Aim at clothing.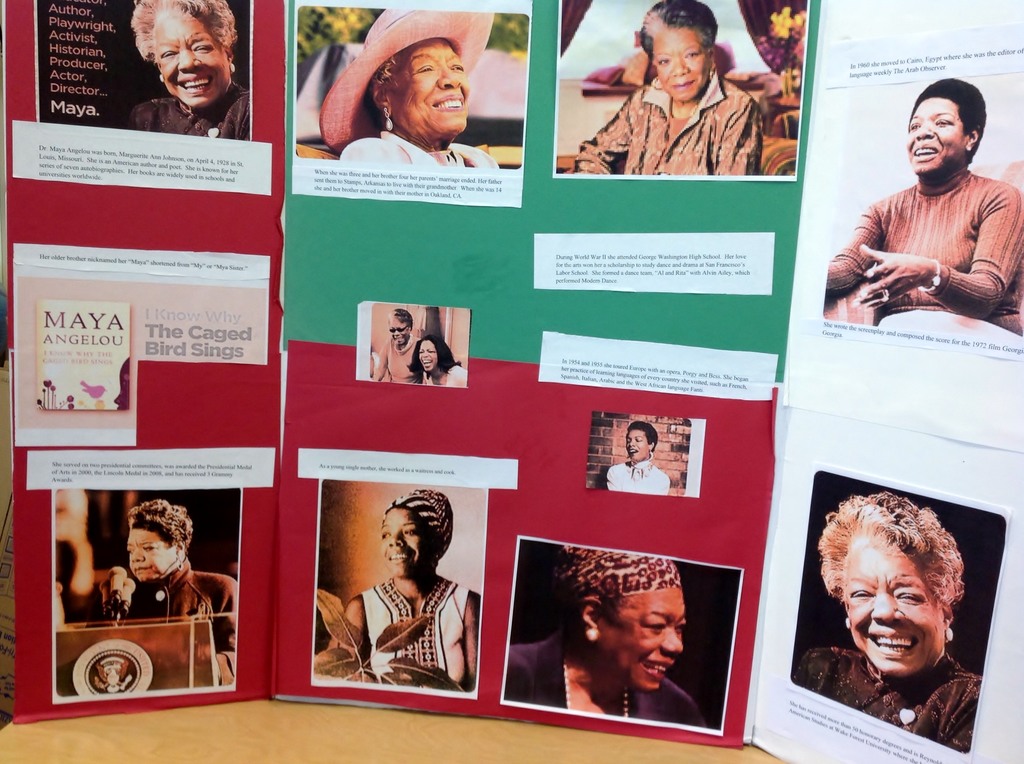
Aimed at crop(499, 624, 708, 731).
